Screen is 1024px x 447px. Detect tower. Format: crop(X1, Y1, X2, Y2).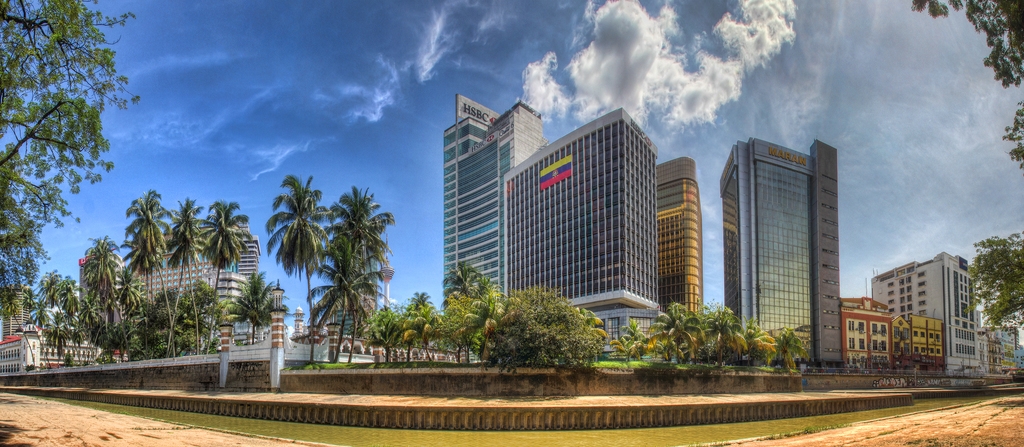
crop(441, 107, 530, 310).
